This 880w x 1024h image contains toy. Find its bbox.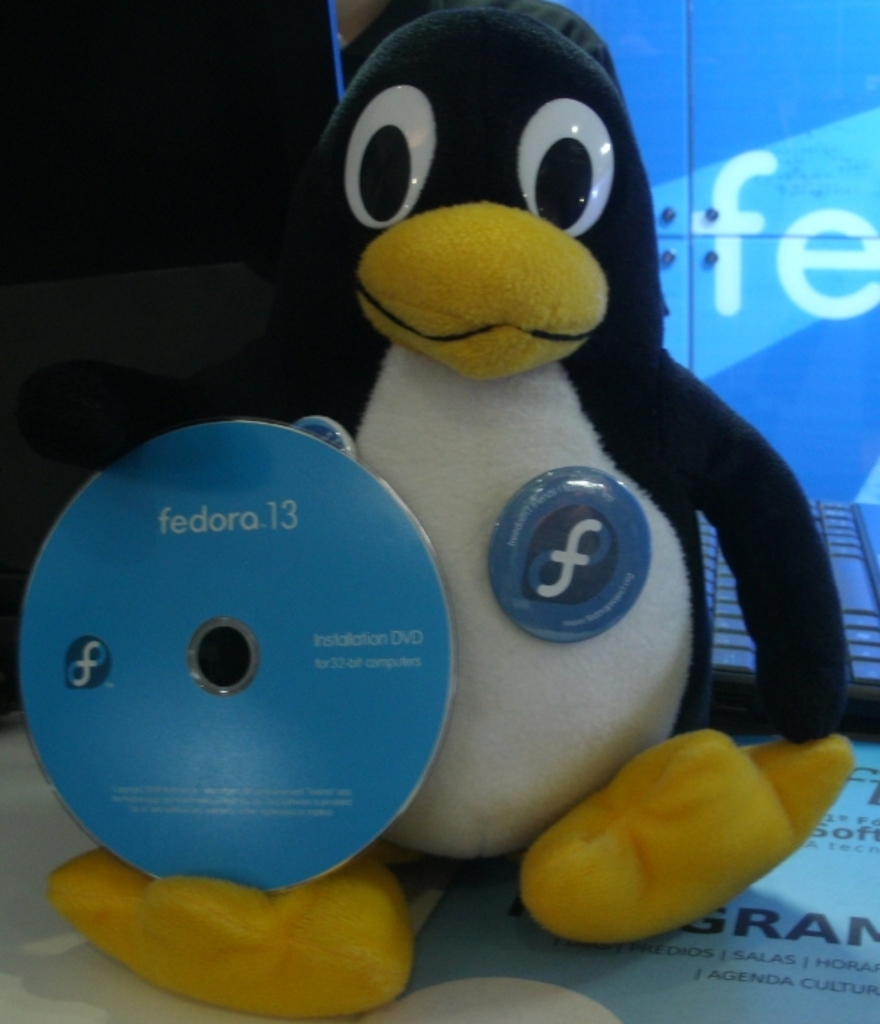
25,0,858,1023.
